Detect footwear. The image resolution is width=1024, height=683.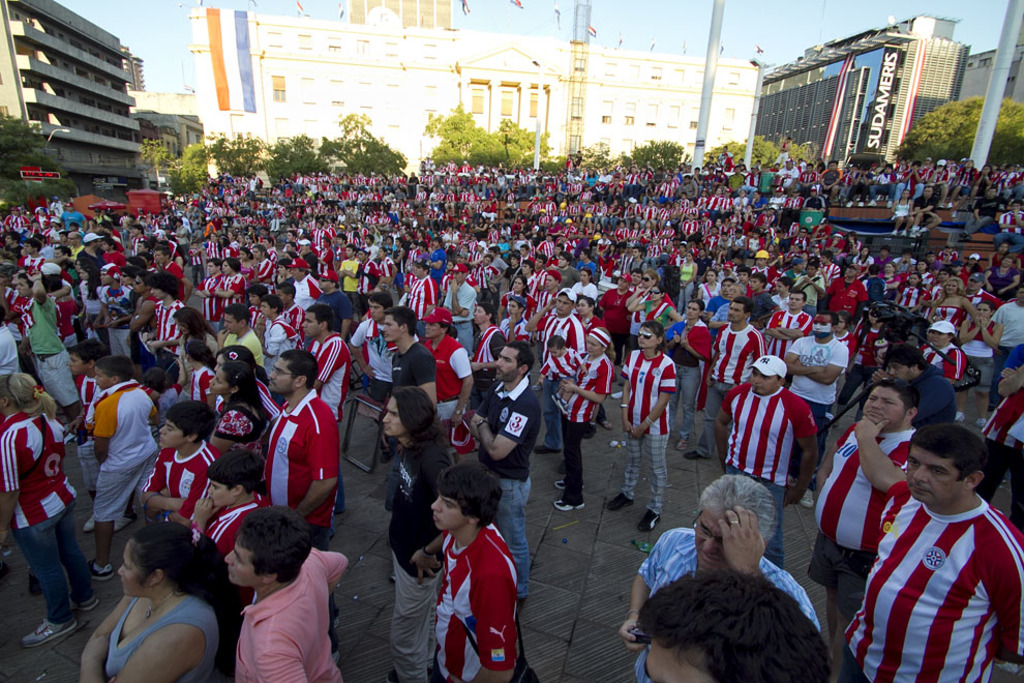
555/499/585/513.
